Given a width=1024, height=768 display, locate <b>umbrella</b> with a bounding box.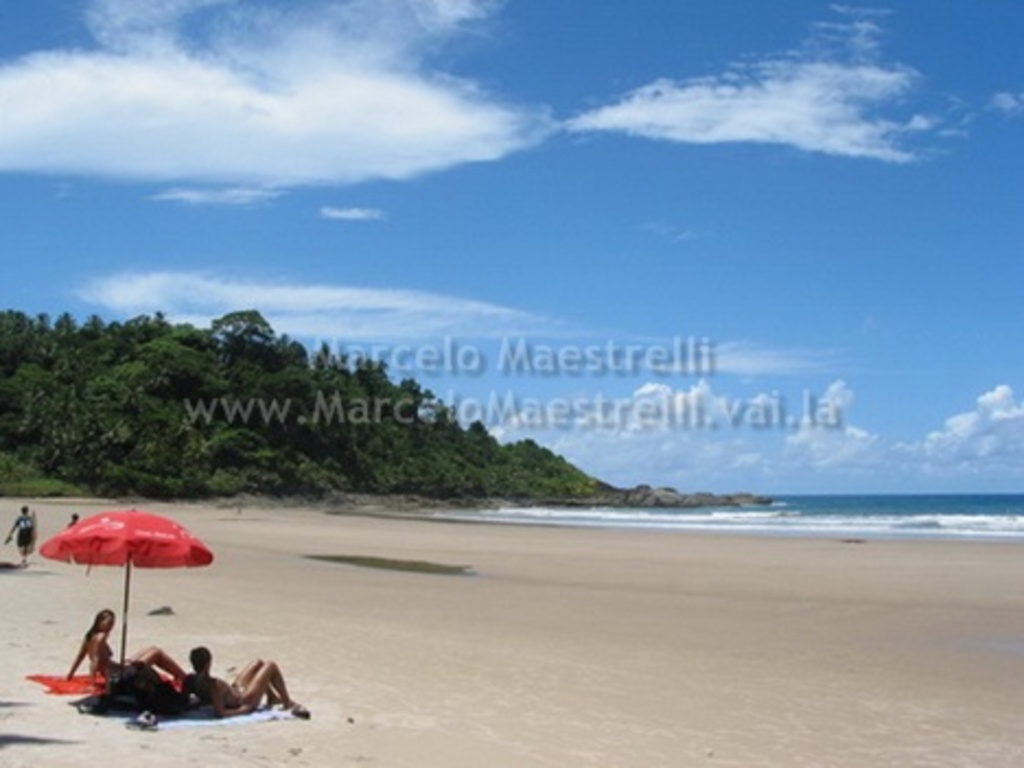
Located: 33,503,217,661.
